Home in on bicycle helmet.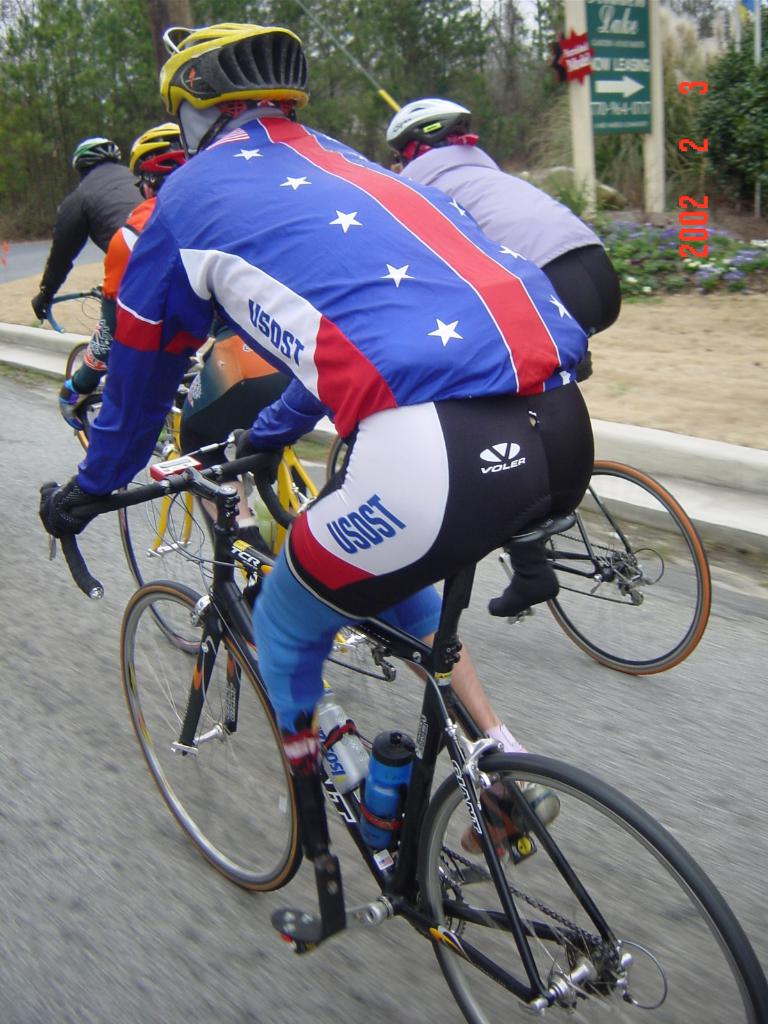
Homed in at <bbox>77, 137, 121, 168</bbox>.
